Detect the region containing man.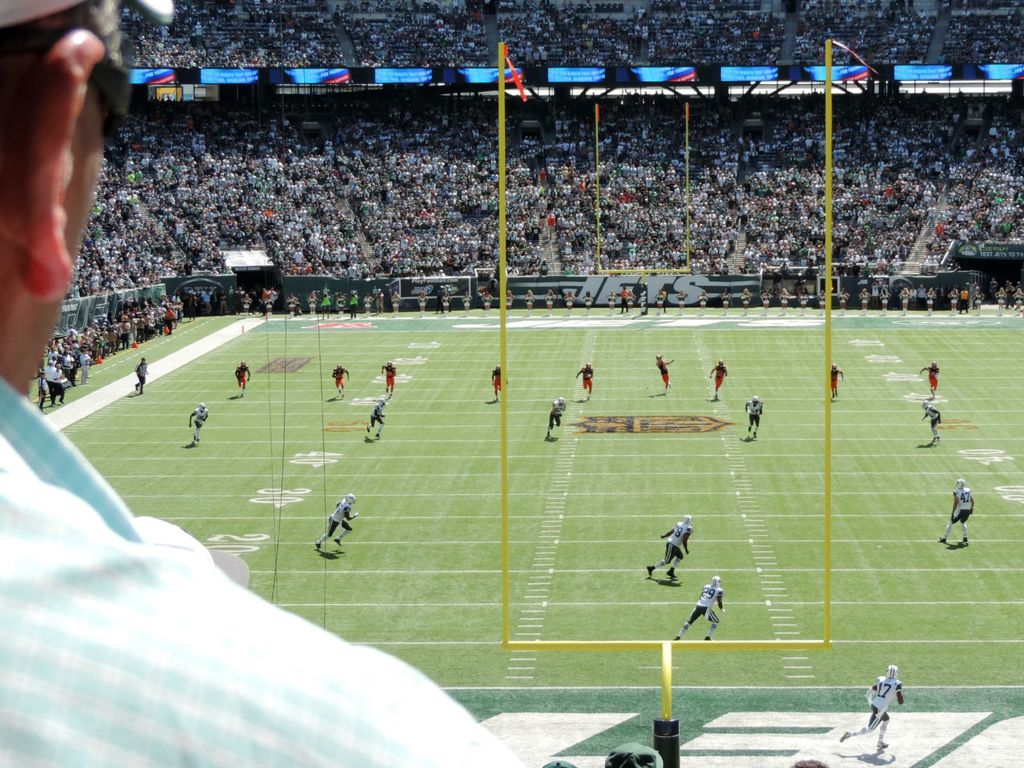
region(260, 289, 269, 316).
